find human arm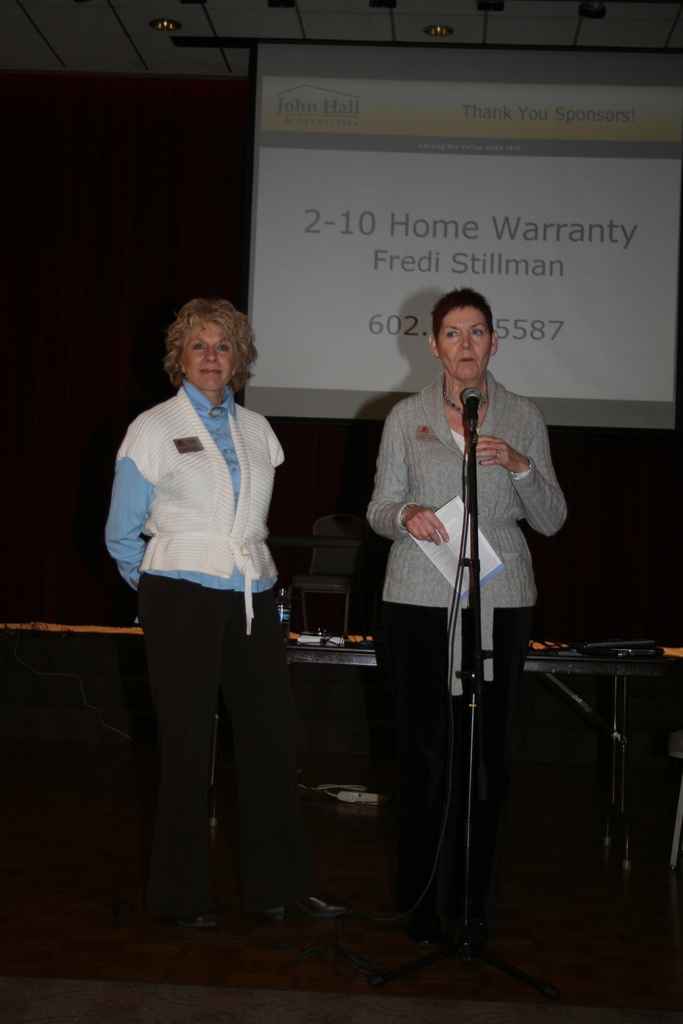
x1=106 y1=410 x2=155 y2=583
